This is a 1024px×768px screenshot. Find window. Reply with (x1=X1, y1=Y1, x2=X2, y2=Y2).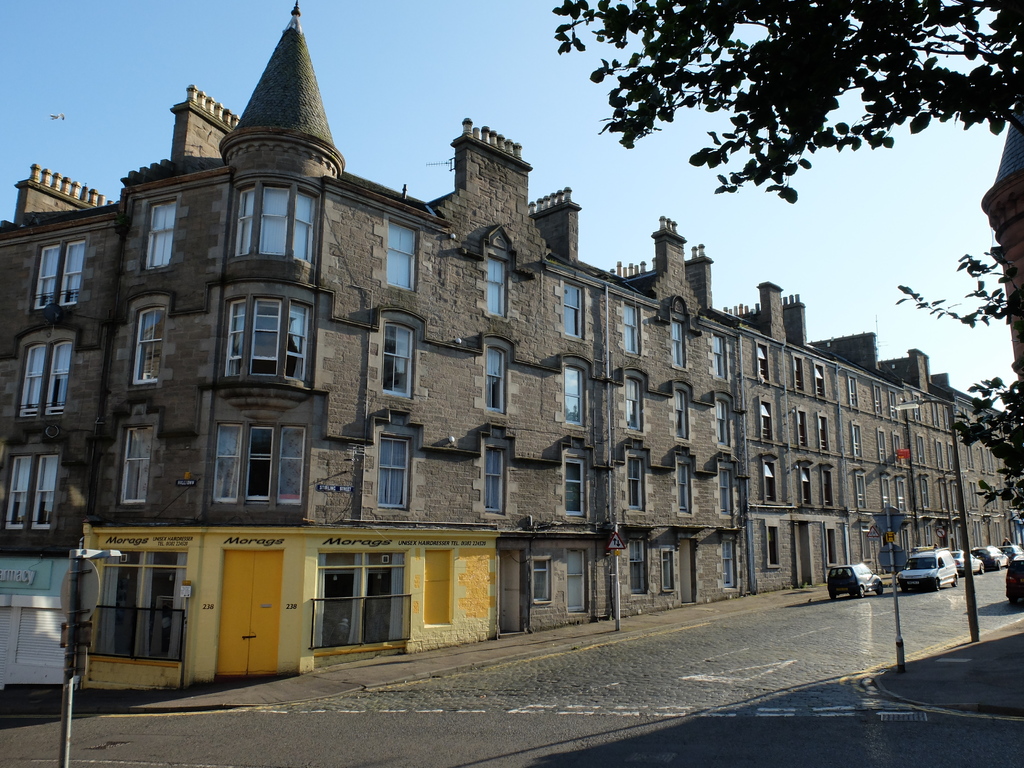
(x1=968, y1=481, x2=980, y2=509).
